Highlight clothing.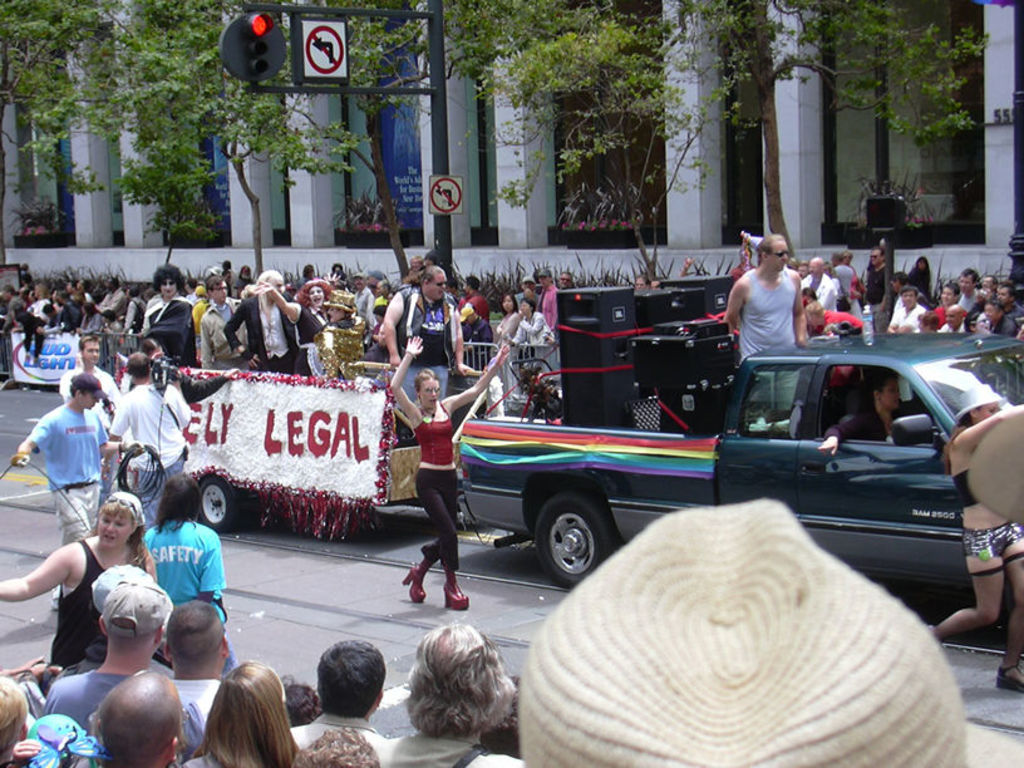
Highlighted region: 40 661 207 767.
